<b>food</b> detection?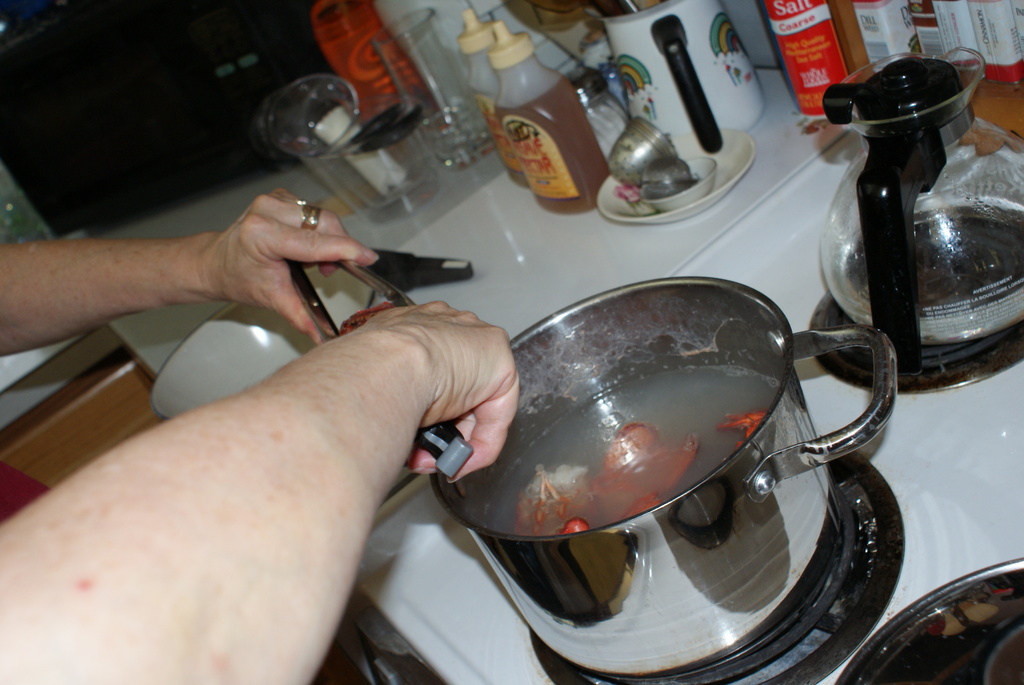
left=477, top=364, right=779, bottom=533
